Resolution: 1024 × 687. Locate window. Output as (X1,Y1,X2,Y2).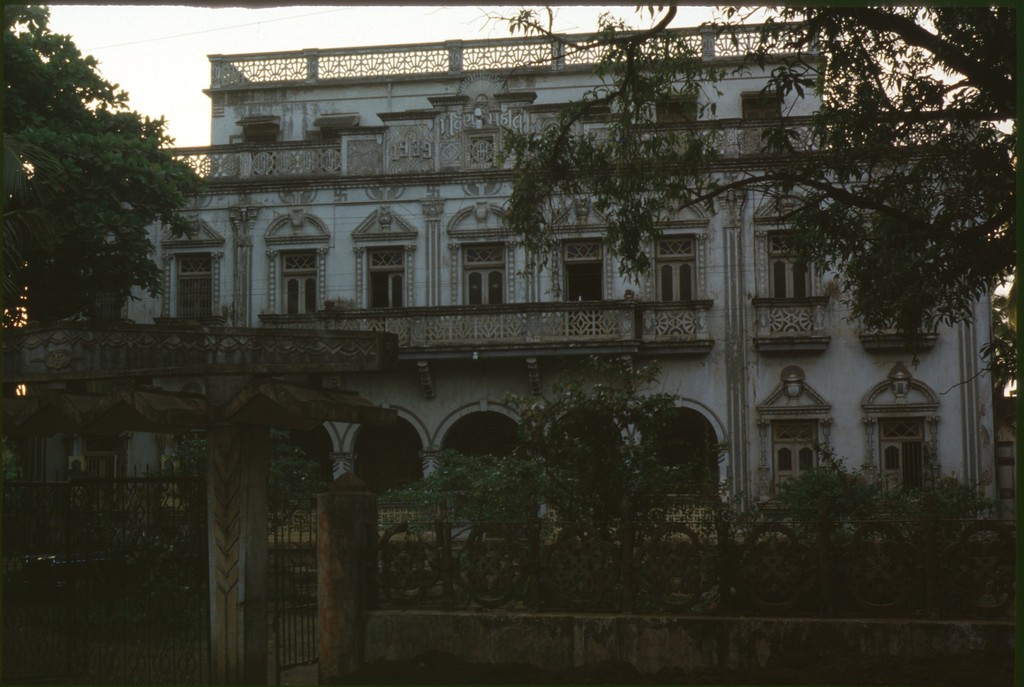
(172,250,211,319).
